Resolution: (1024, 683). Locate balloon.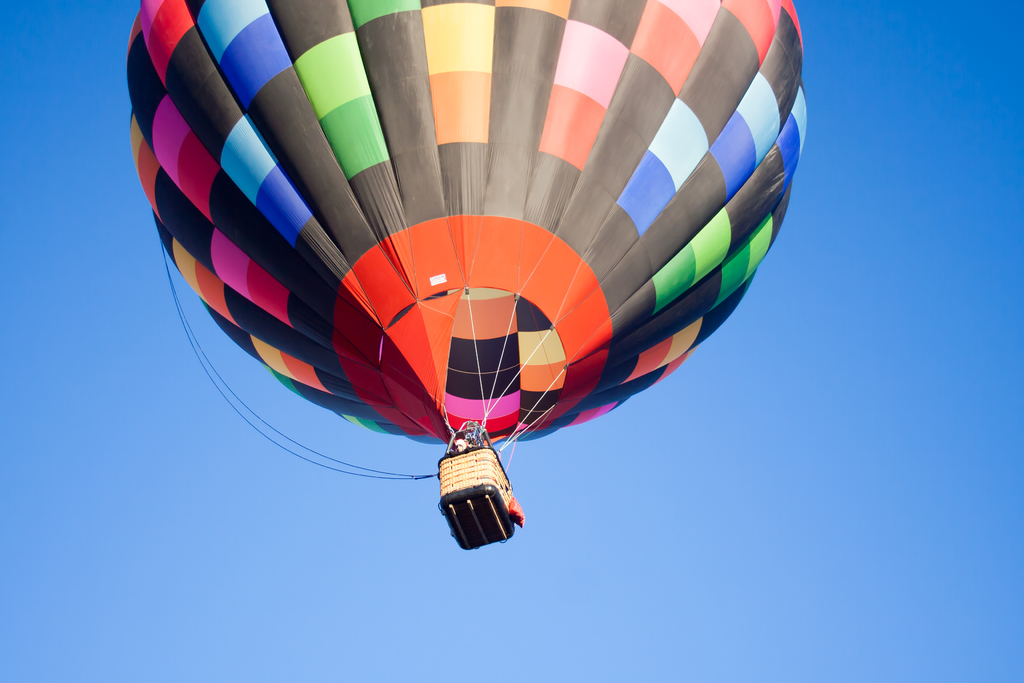
BBox(125, 0, 811, 442).
